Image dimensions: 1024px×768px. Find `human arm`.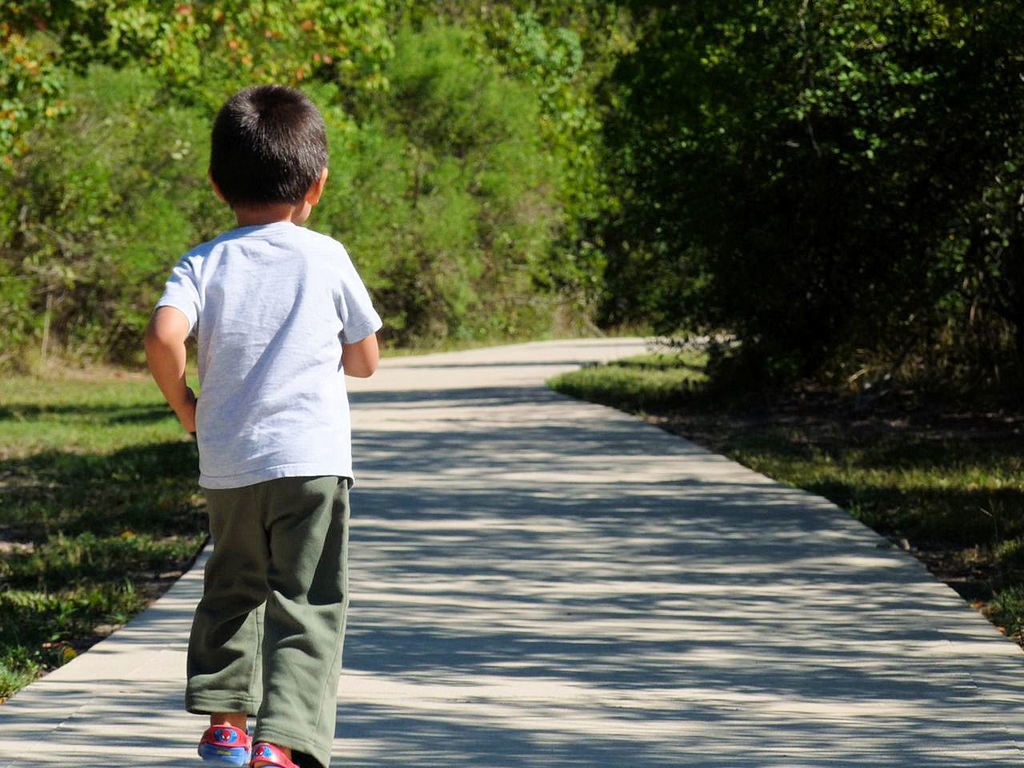
crop(130, 272, 181, 454).
